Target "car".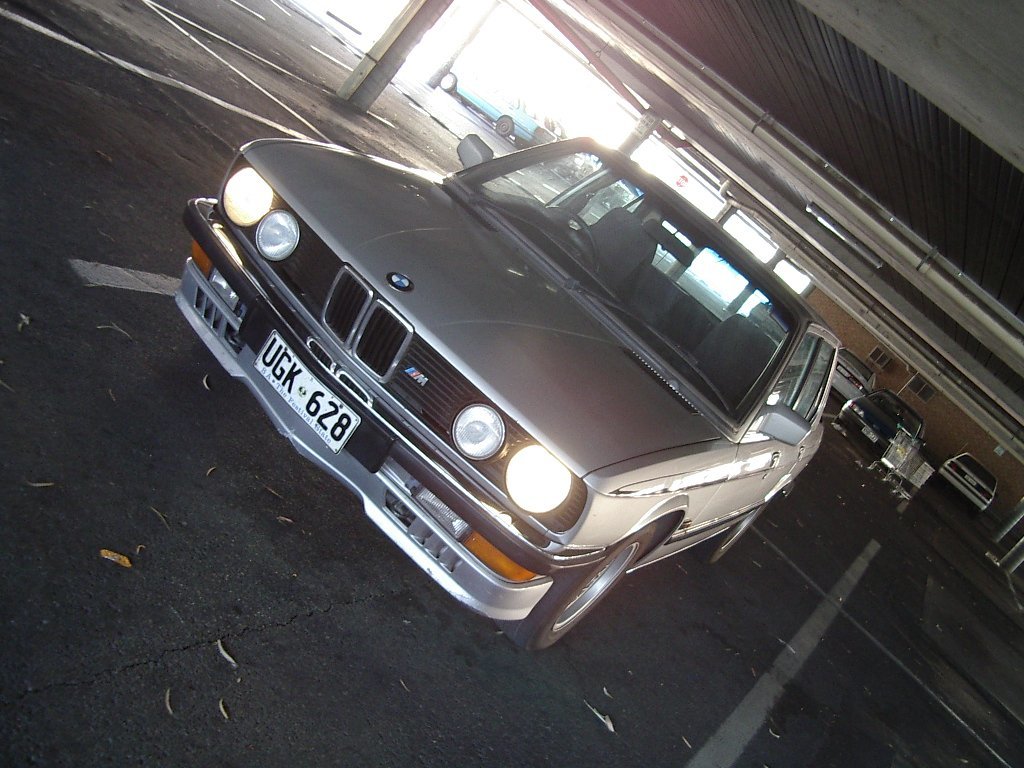
Target region: 173/94/841/648.
